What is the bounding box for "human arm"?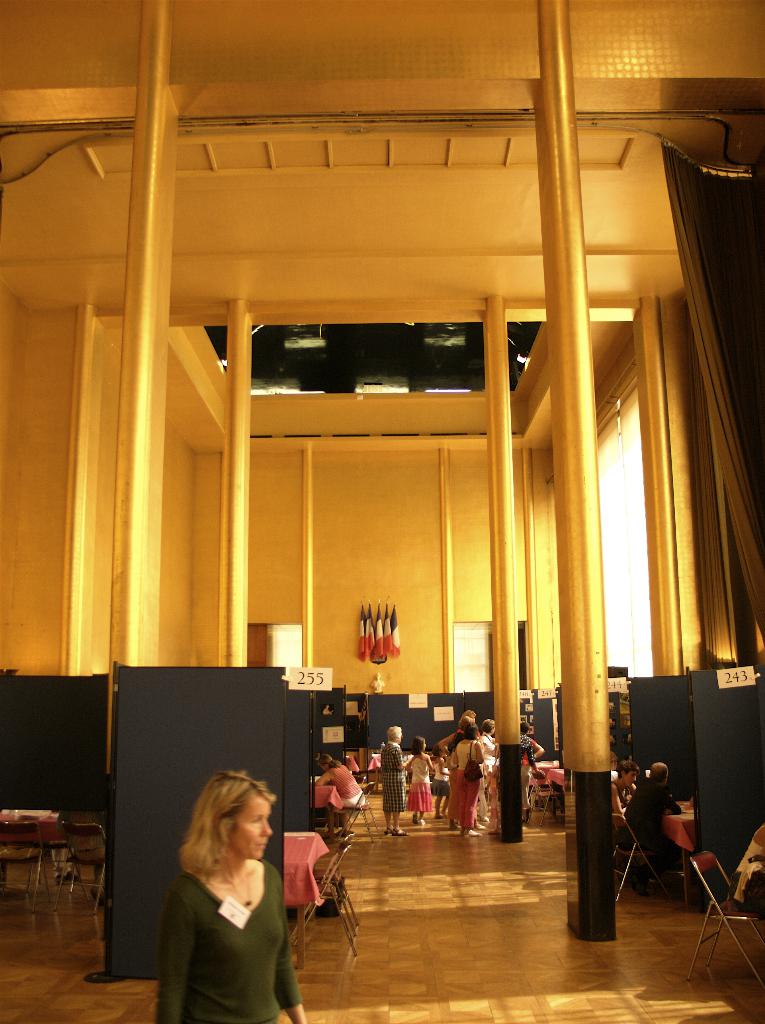
[475, 743, 486, 764].
